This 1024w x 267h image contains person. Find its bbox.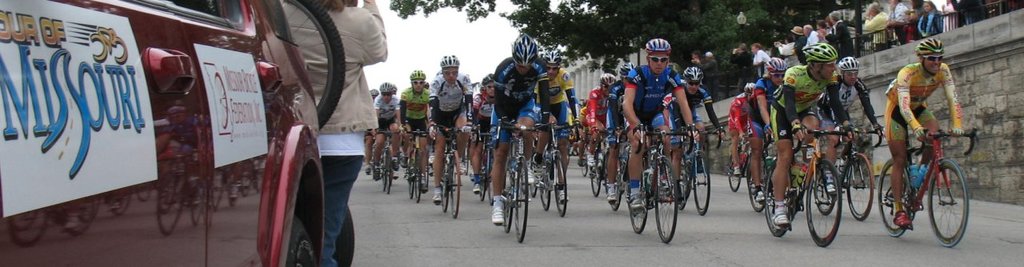
(892,0,918,46).
